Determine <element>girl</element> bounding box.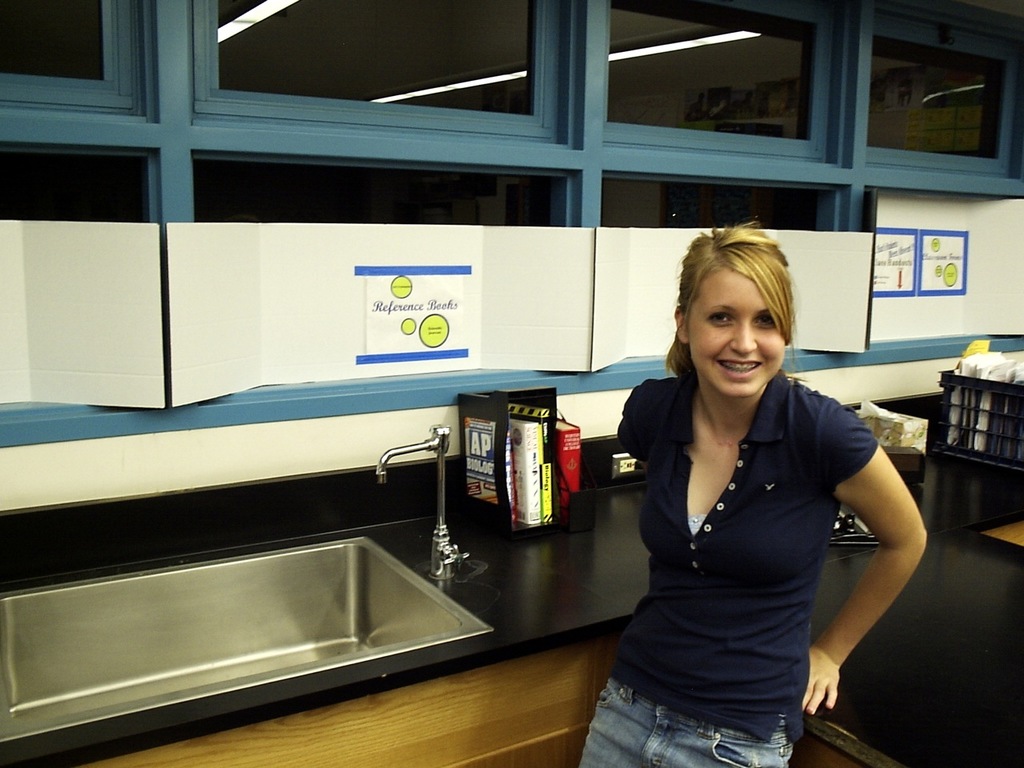
Determined: <bbox>580, 218, 930, 767</bbox>.
